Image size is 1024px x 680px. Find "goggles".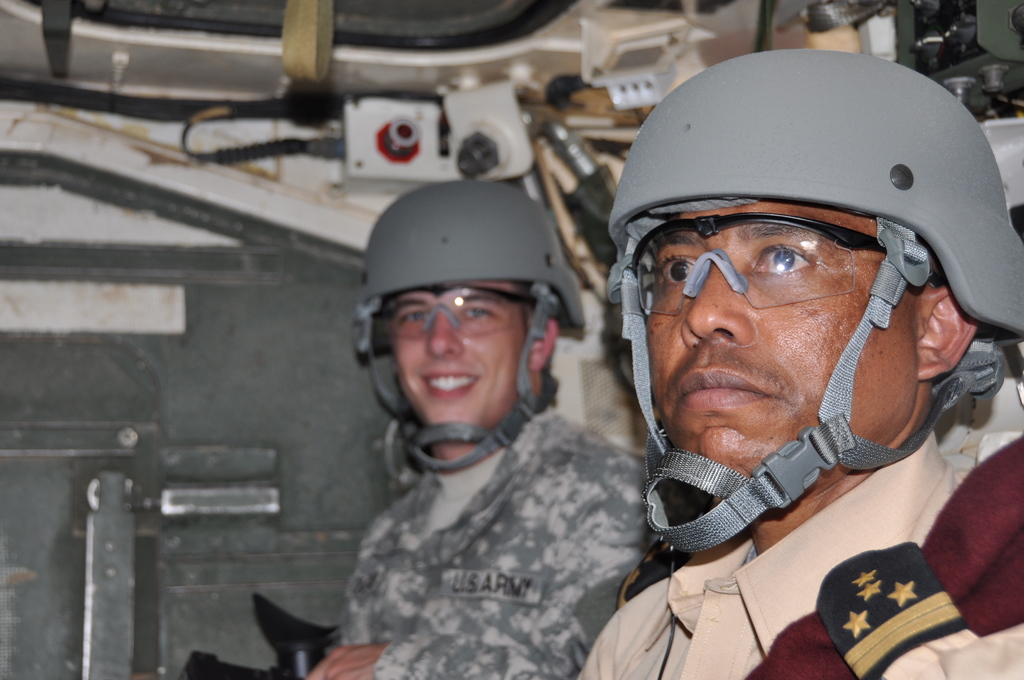
627, 208, 943, 321.
